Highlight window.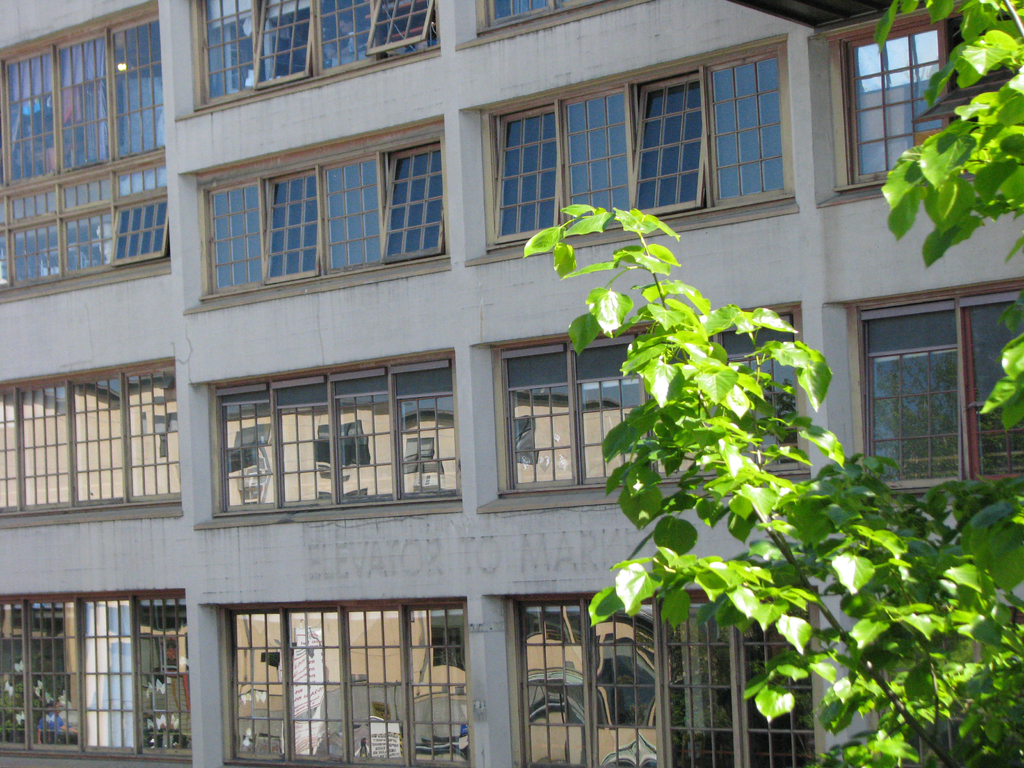
Highlighted region: 0 0 159 180.
